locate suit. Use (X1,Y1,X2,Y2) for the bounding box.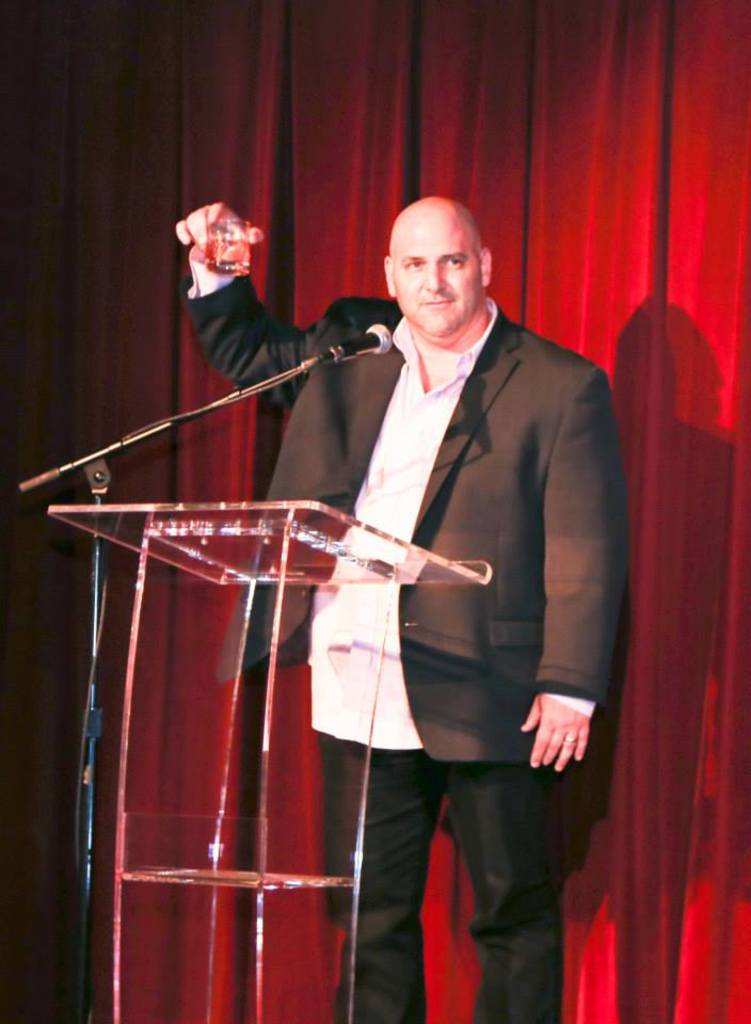
(181,267,633,768).
